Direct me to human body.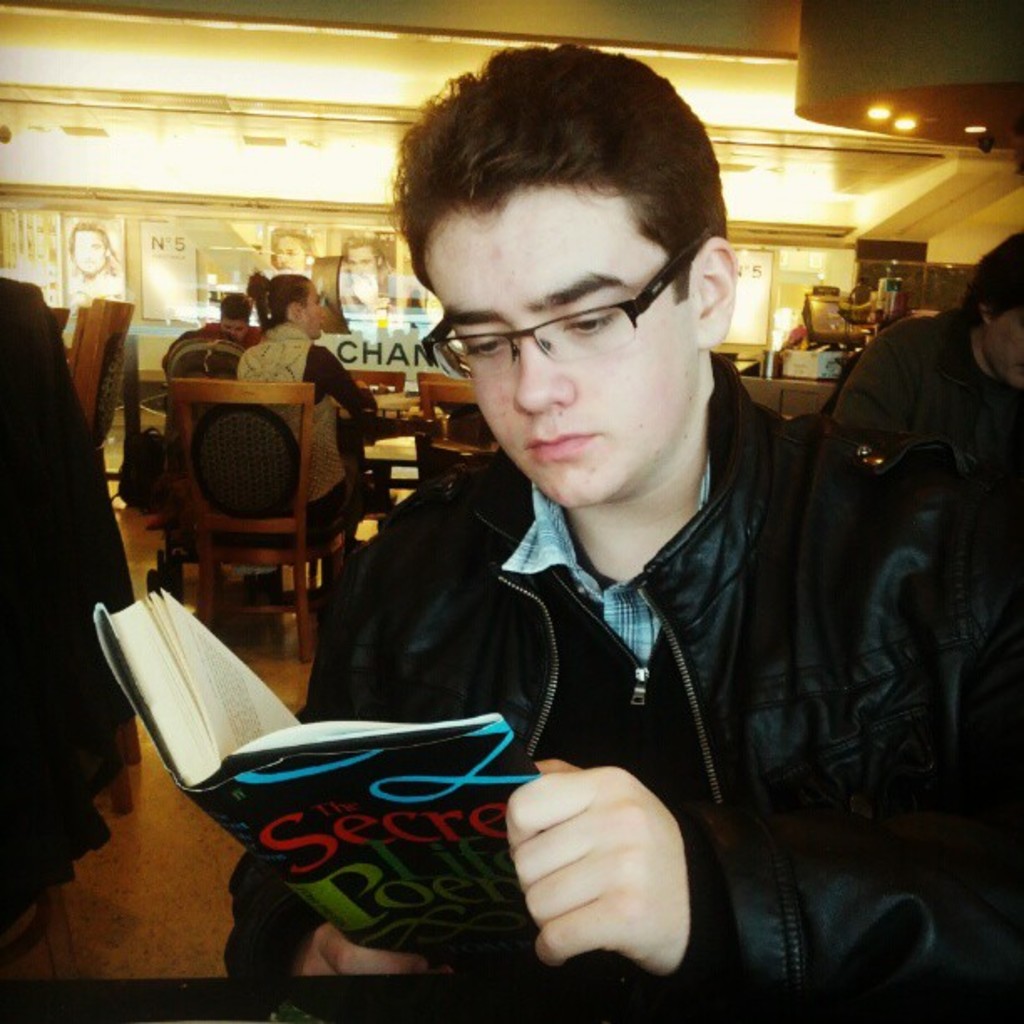
Direction: select_region(835, 308, 1022, 504).
